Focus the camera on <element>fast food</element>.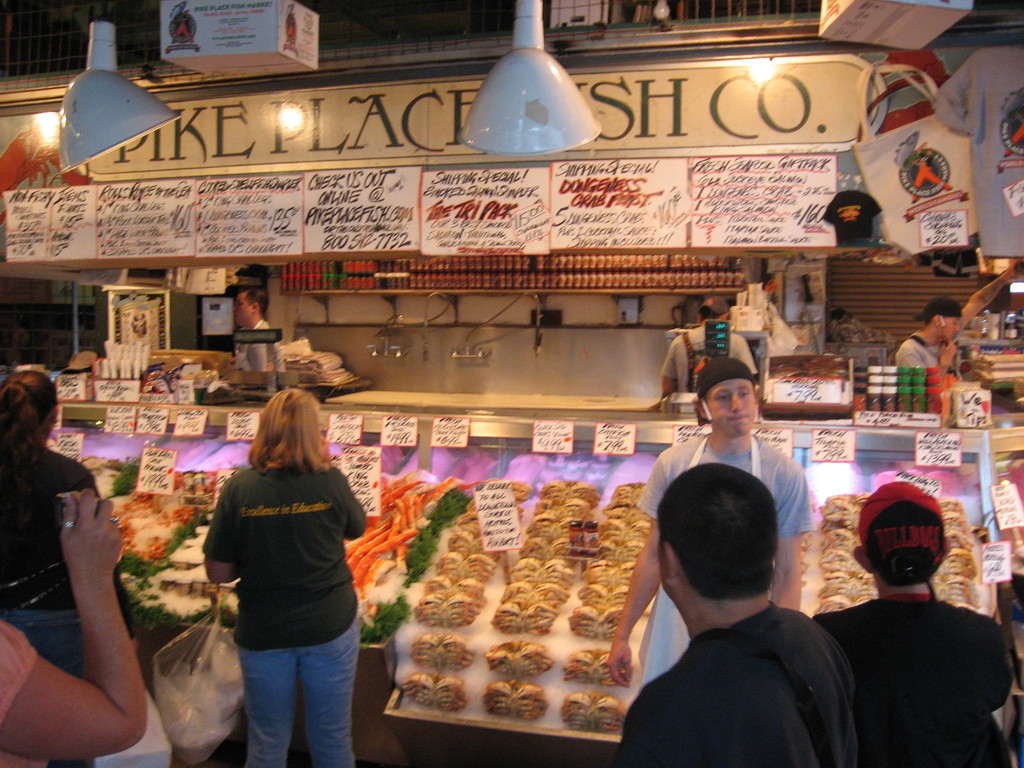
Focus region: 563,694,623,728.
